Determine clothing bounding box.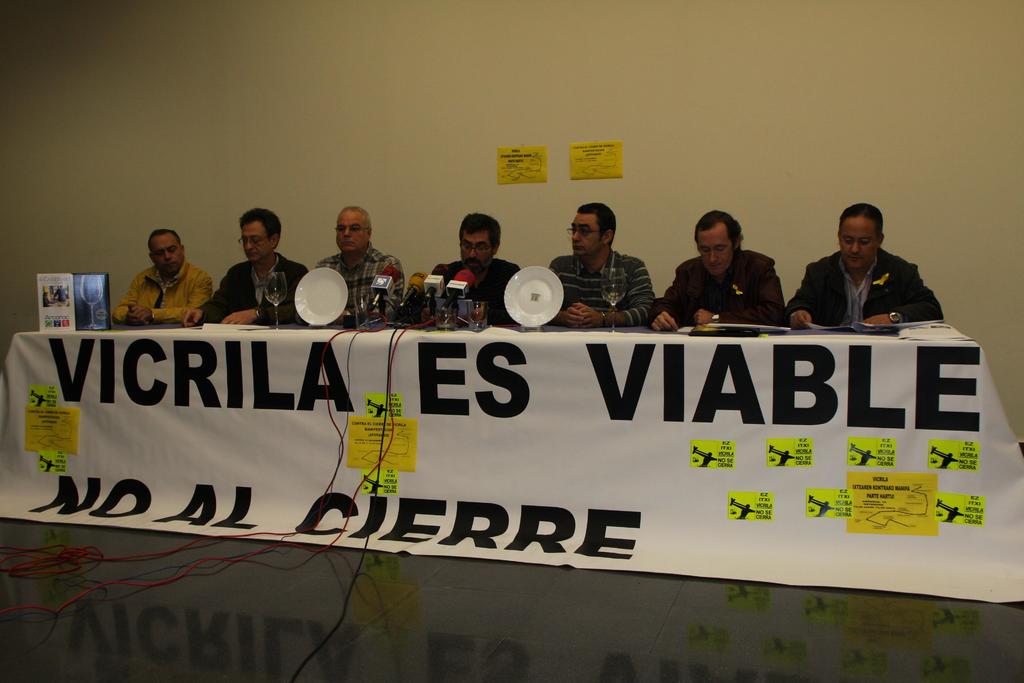
Determined: bbox=[427, 253, 520, 318].
